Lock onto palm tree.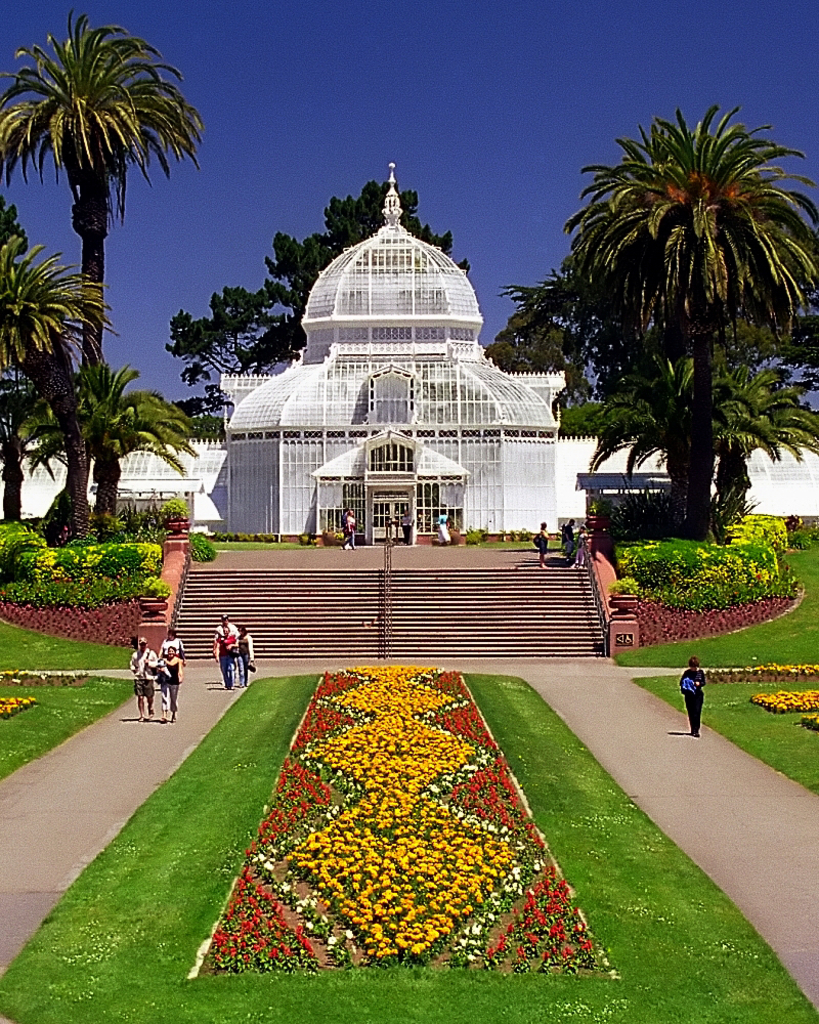
Locked: select_region(0, 184, 125, 547).
